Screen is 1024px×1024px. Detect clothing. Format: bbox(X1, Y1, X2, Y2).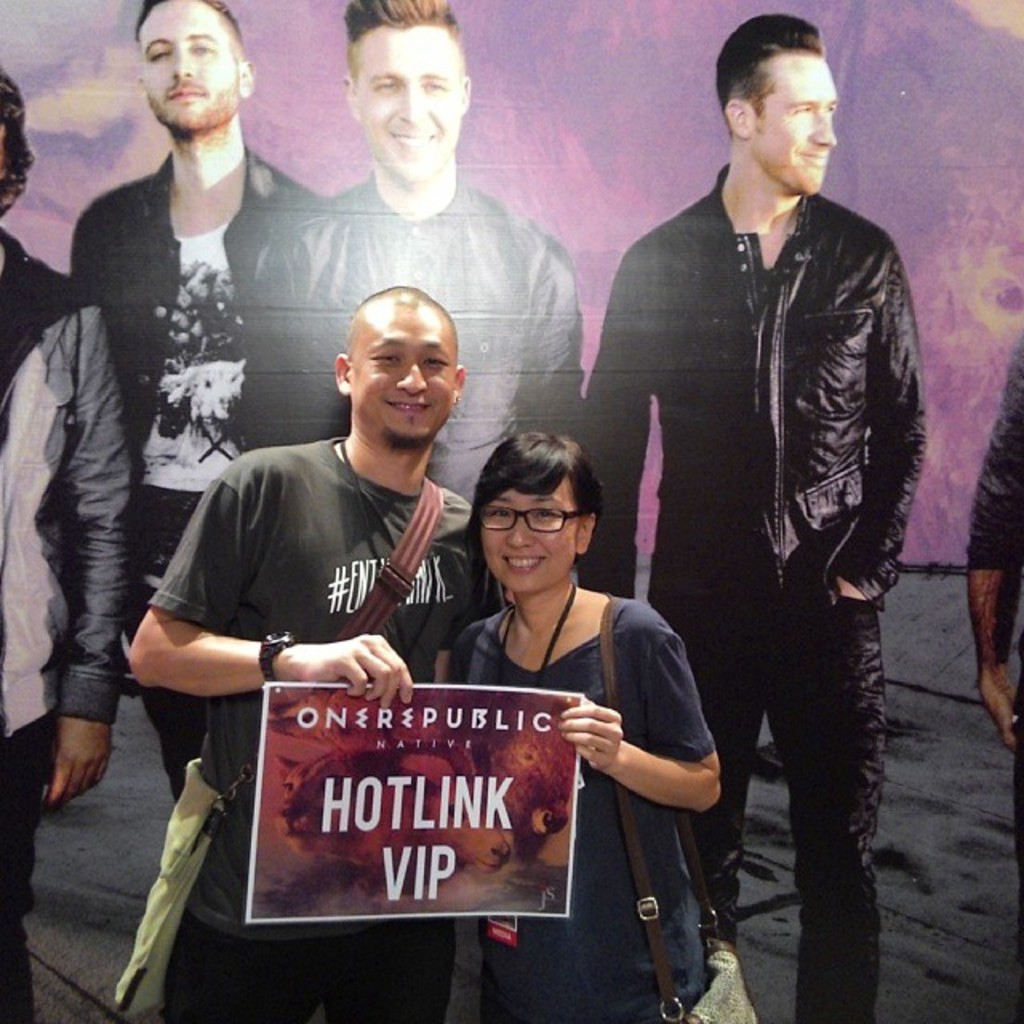
bbox(43, 133, 360, 798).
